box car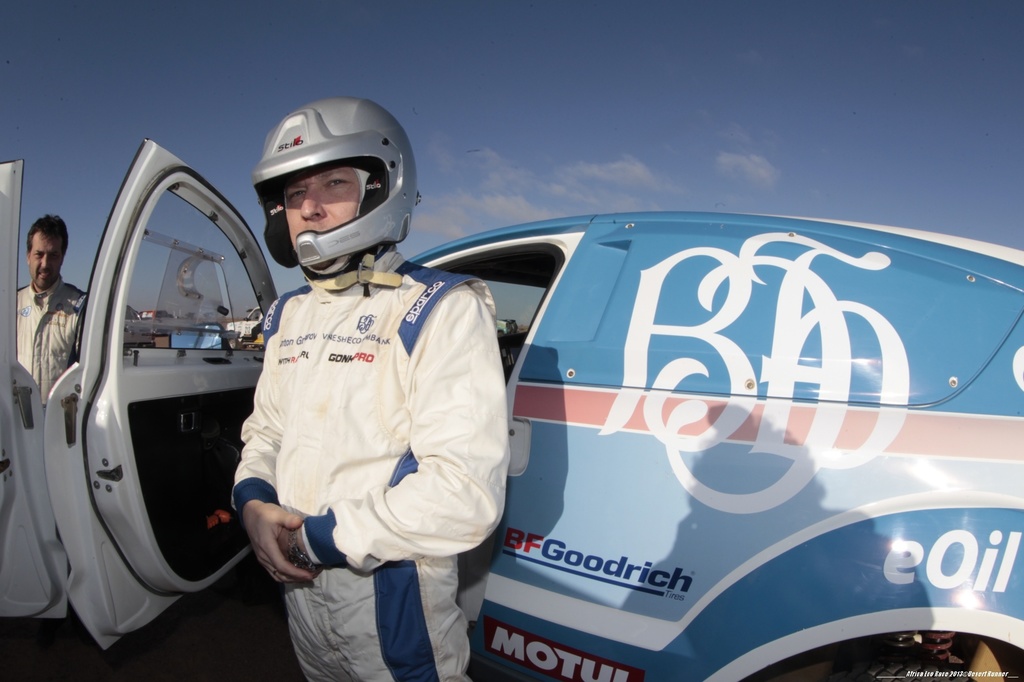
{"x1": 226, "y1": 305, "x2": 263, "y2": 338}
